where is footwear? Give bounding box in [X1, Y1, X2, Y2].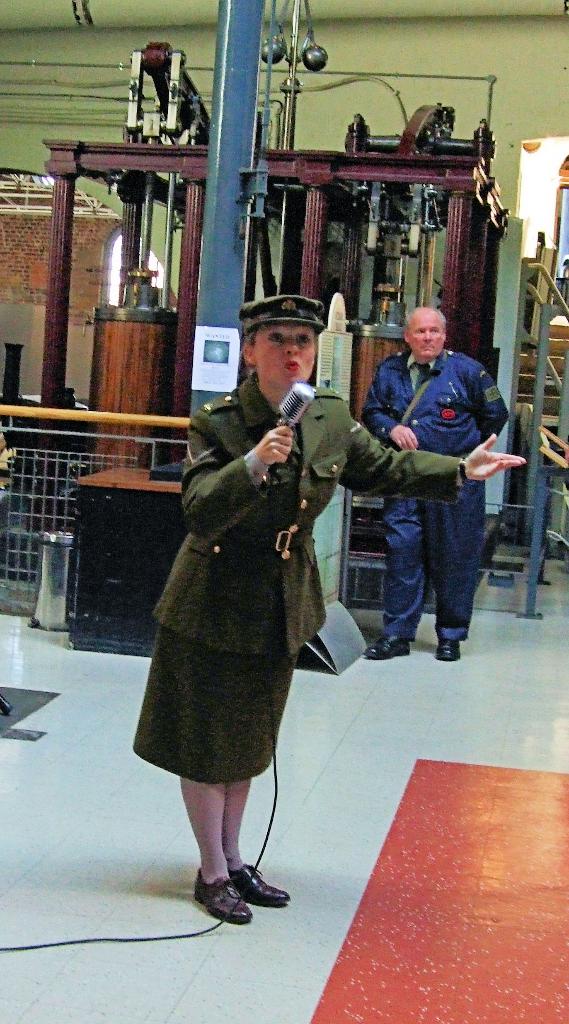
[227, 858, 290, 904].
